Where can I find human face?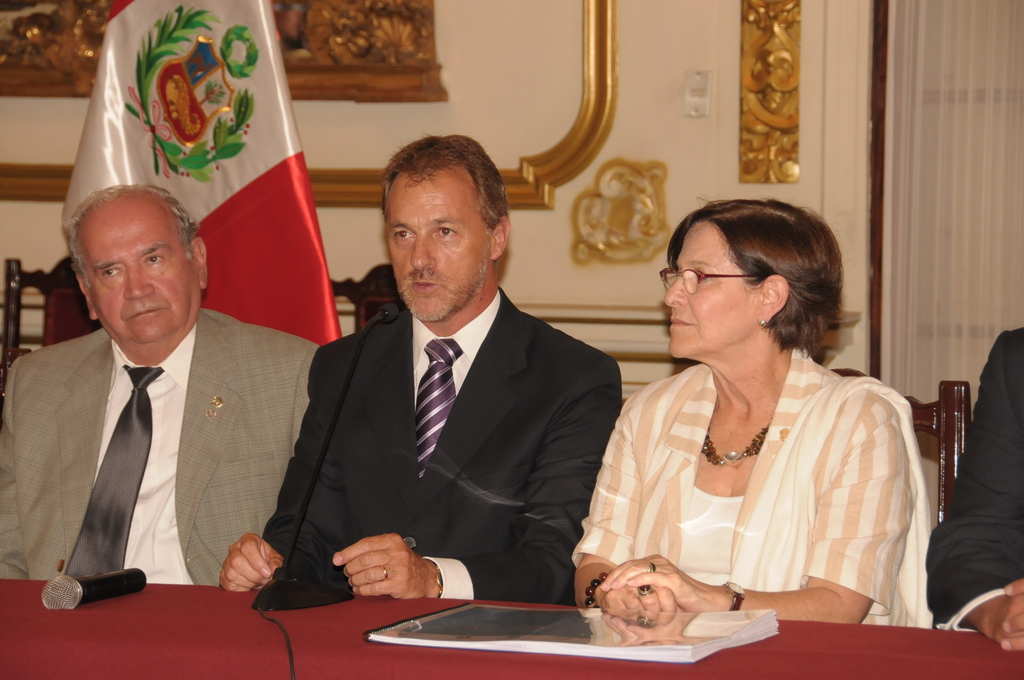
You can find it at rect(384, 171, 489, 321).
